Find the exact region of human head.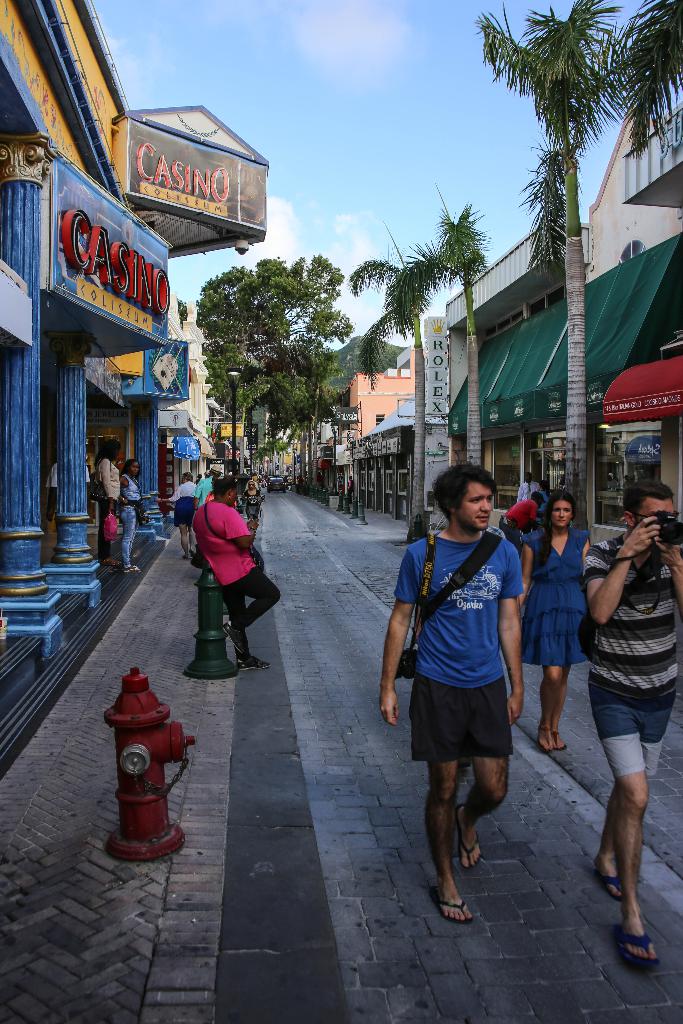
Exact region: 248:481:257:489.
